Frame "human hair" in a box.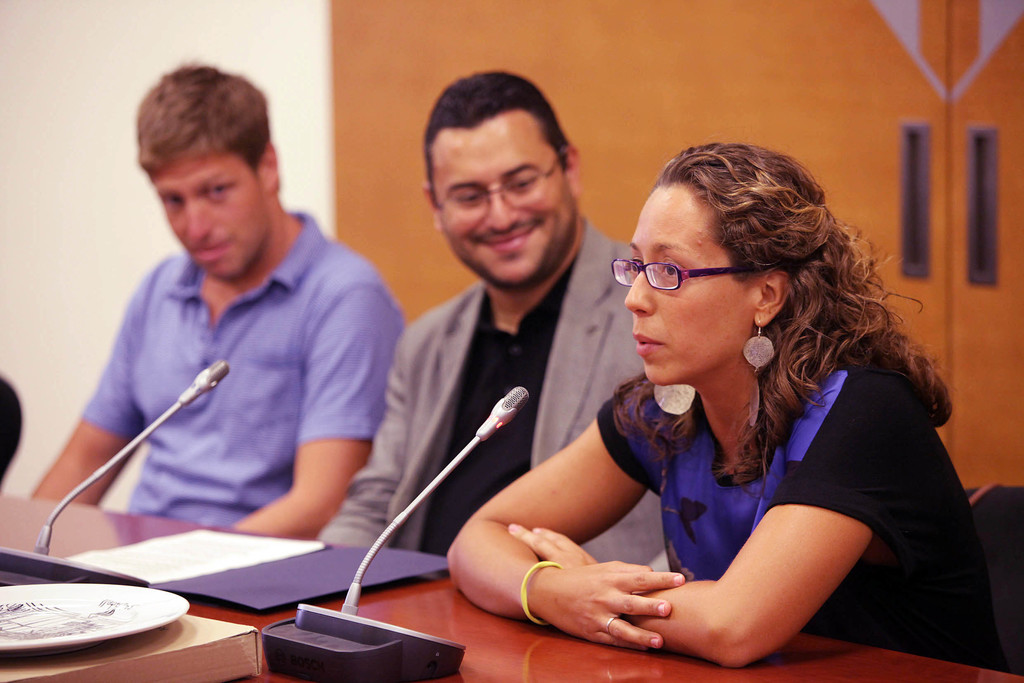
box(423, 72, 570, 208).
